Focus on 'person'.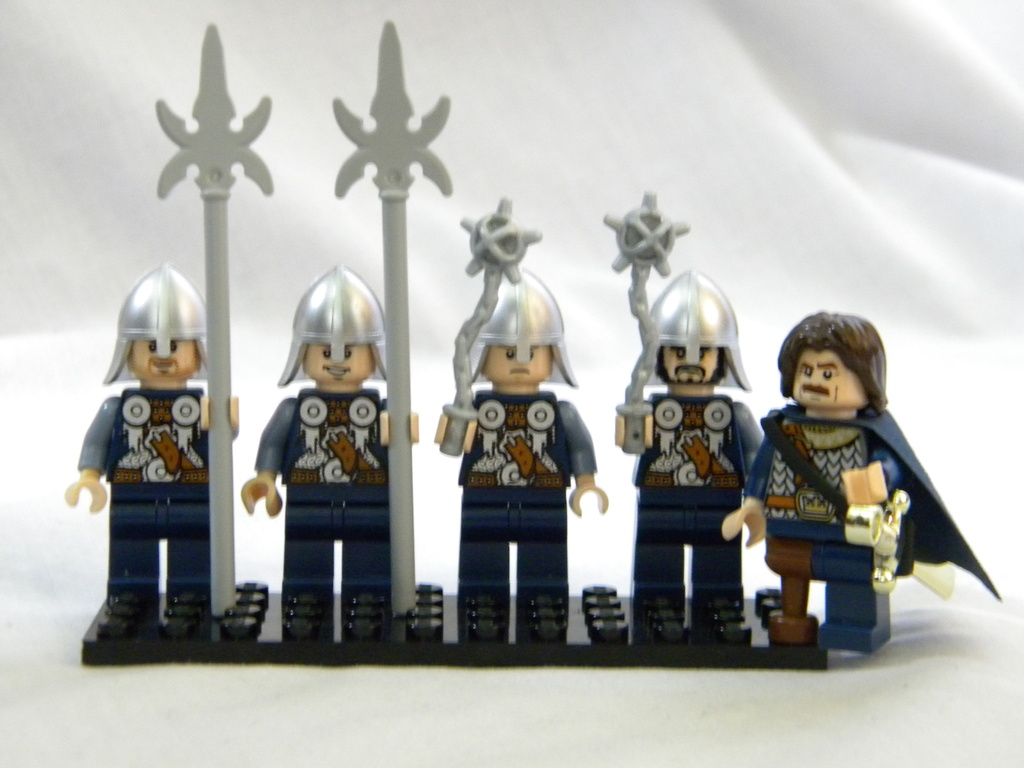
Focused at left=442, top=262, right=611, bottom=639.
